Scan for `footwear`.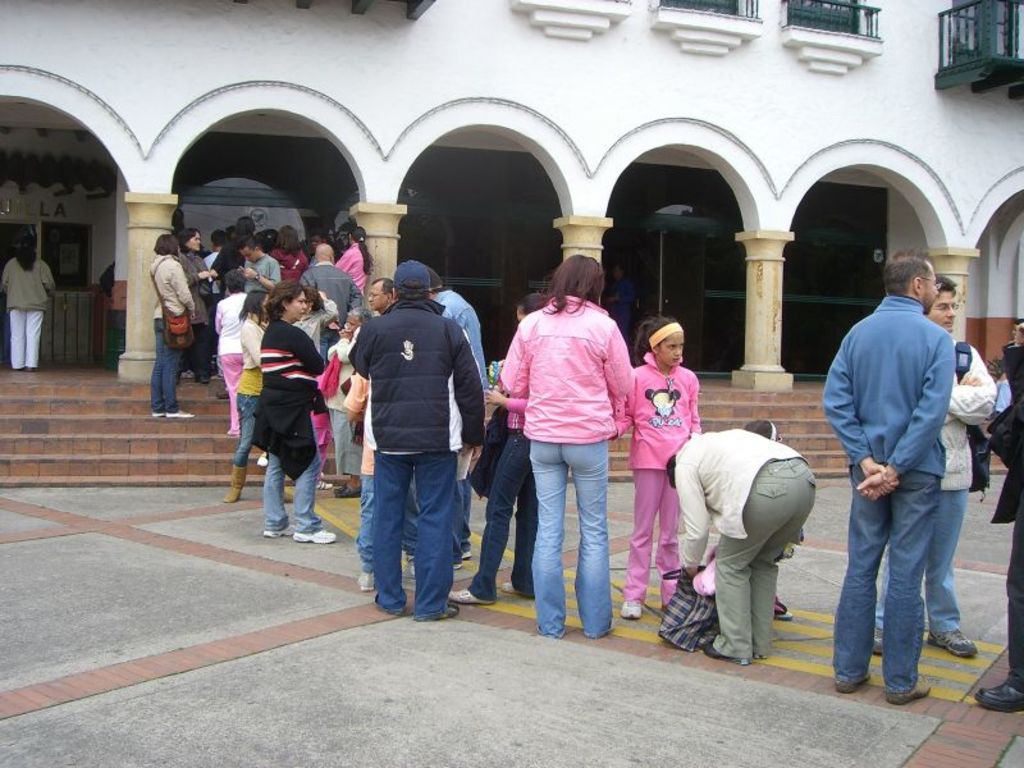
Scan result: x1=924 y1=627 x2=983 y2=659.
